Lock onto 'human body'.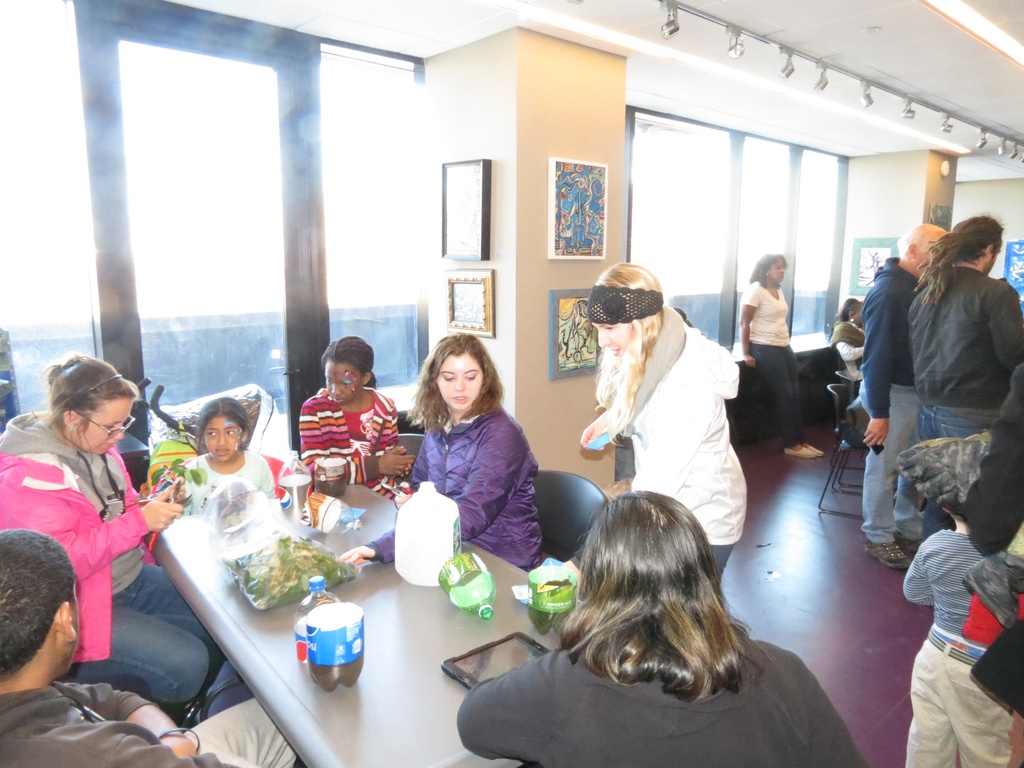
Locked: x1=583, y1=262, x2=752, y2=590.
